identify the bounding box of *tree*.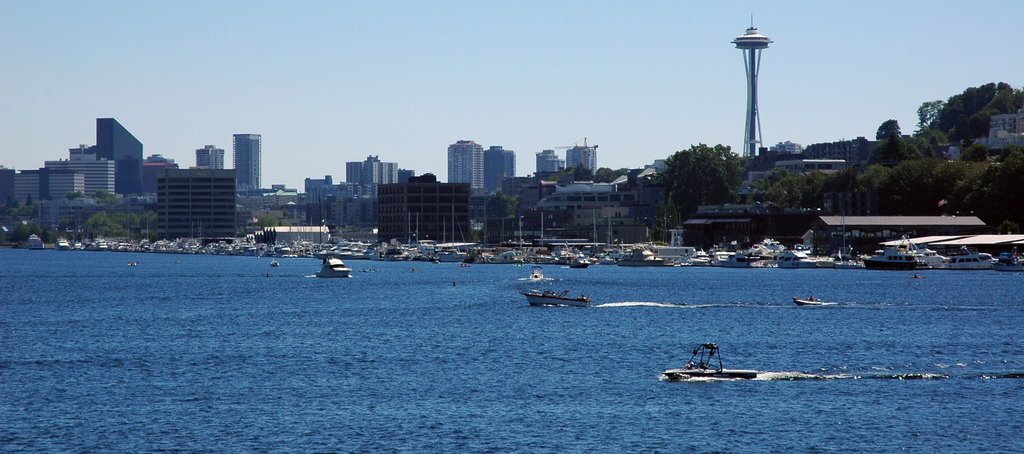
799 170 820 208.
